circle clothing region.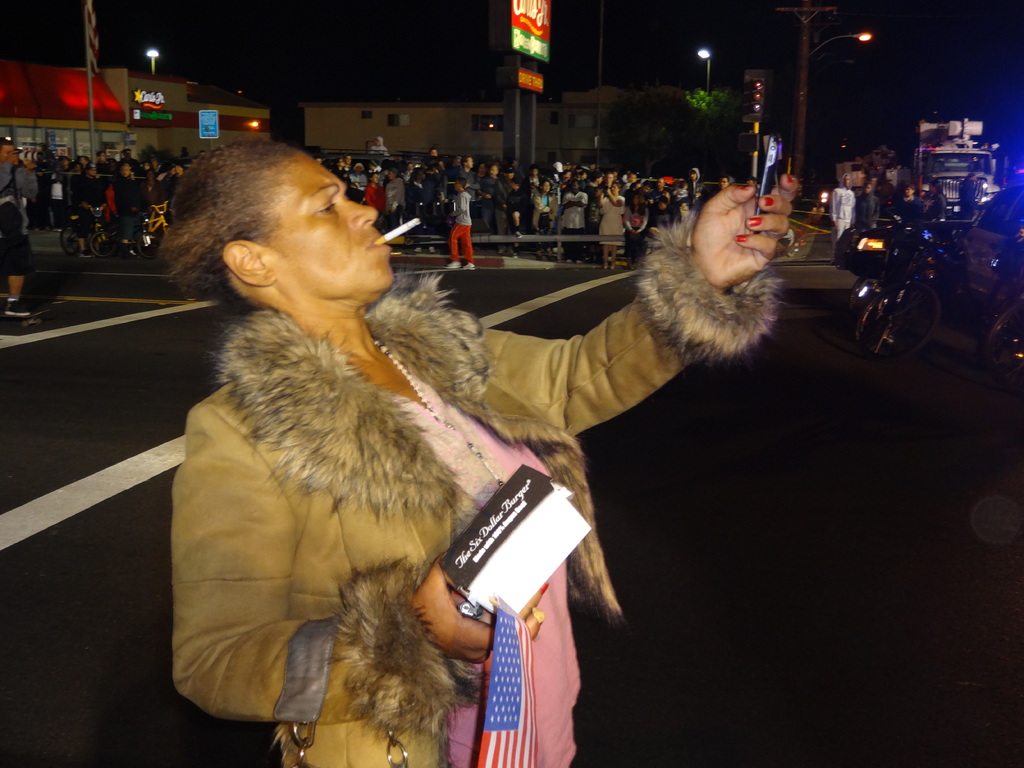
Region: box=[691, 180, 700, 193].
